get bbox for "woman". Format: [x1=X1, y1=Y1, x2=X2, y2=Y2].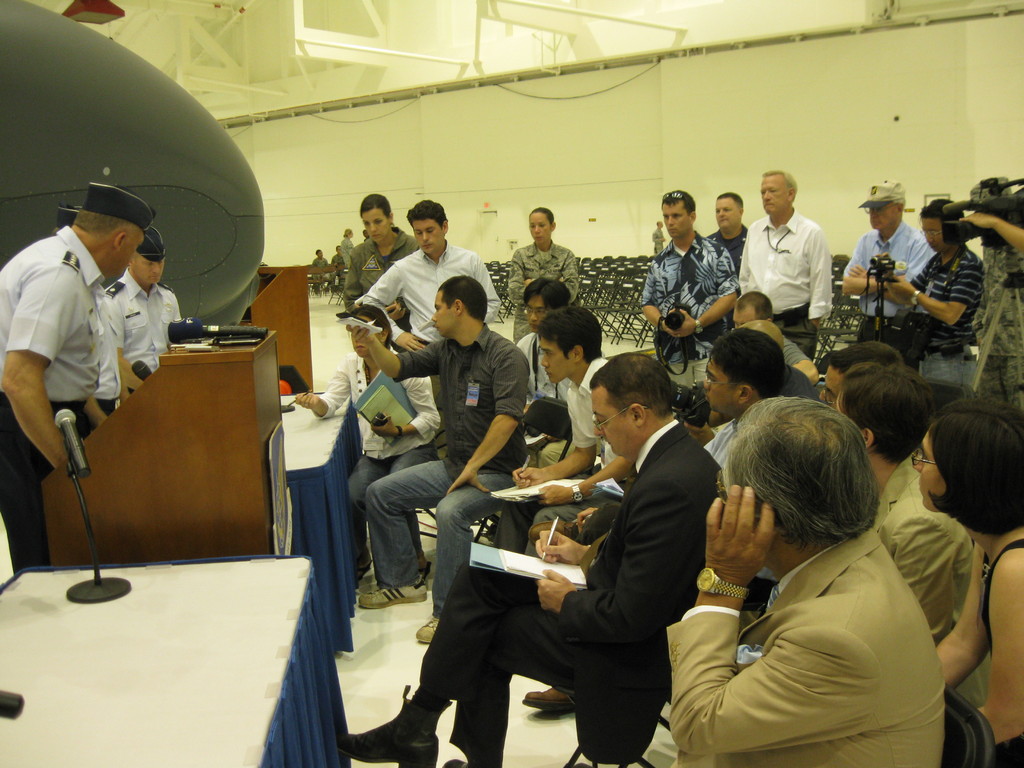
[x1=931, y1=398, x2=1023, y2=767].
